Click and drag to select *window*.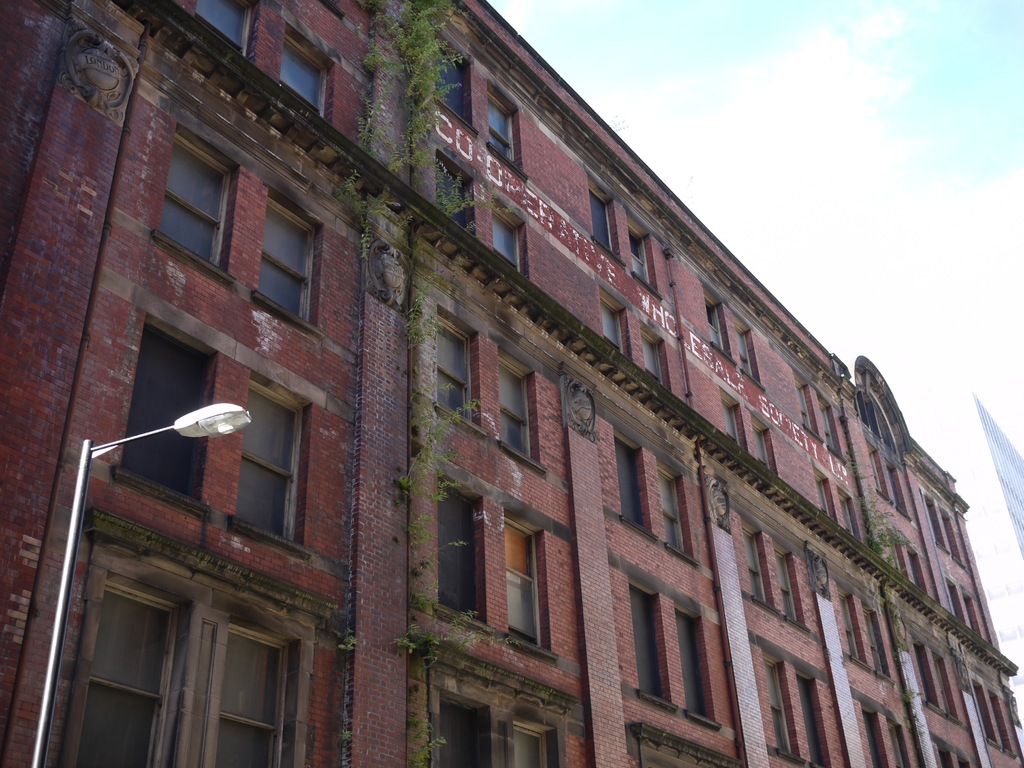
Selection: left=911, top=637, right=947, bottom=721.
